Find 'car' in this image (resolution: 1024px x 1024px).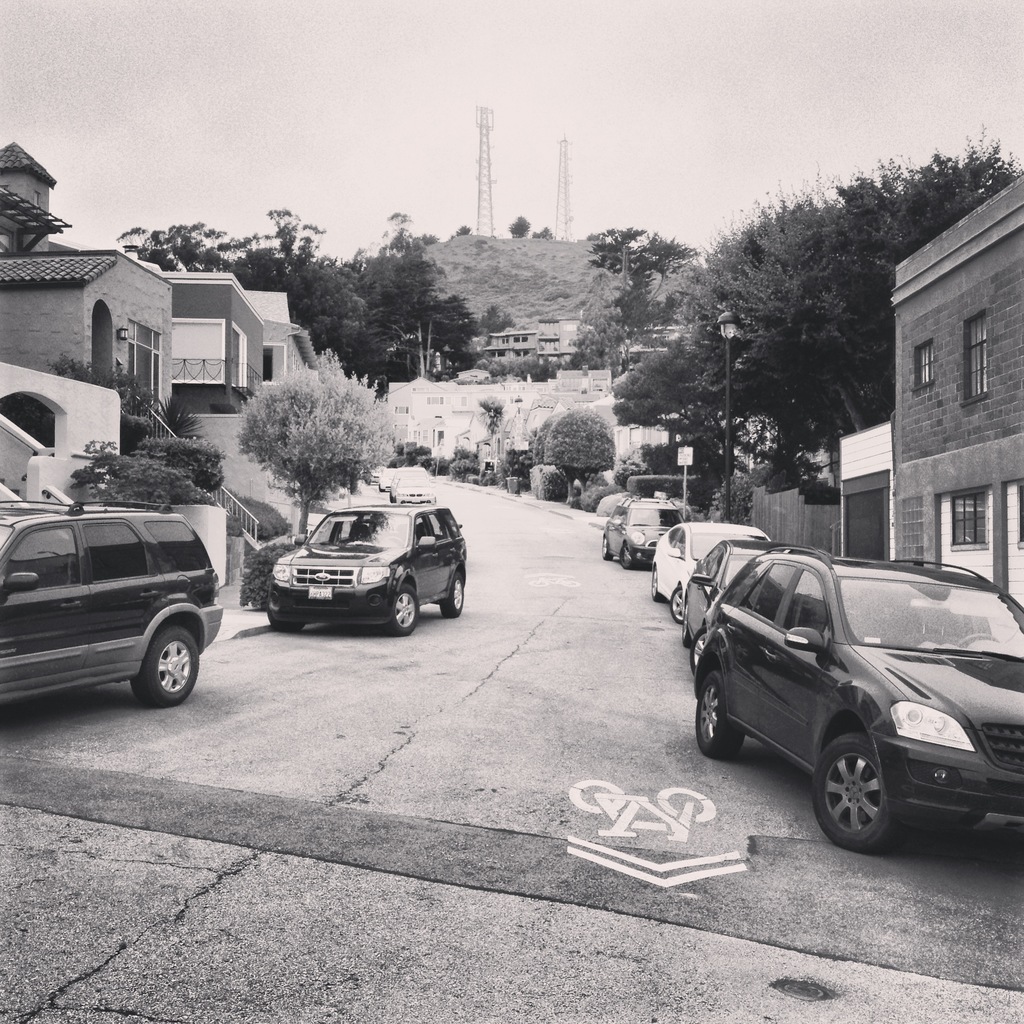
(left=602, top=495, right=689, bottom=572).
